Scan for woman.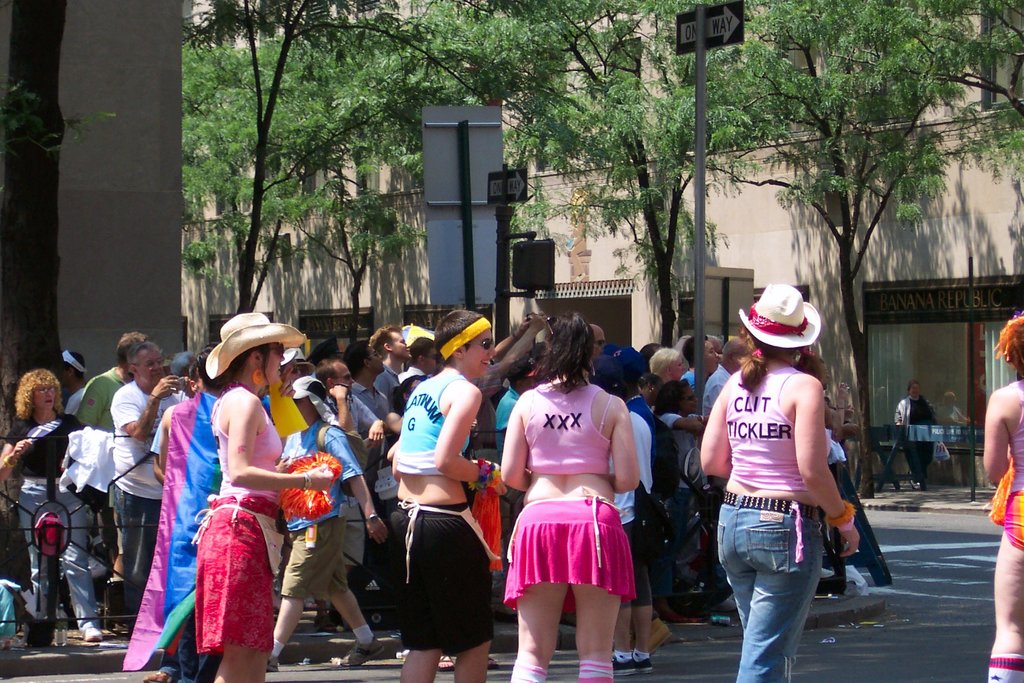
Scan result: x1=500, y1=334, x2=660, y2=676.
